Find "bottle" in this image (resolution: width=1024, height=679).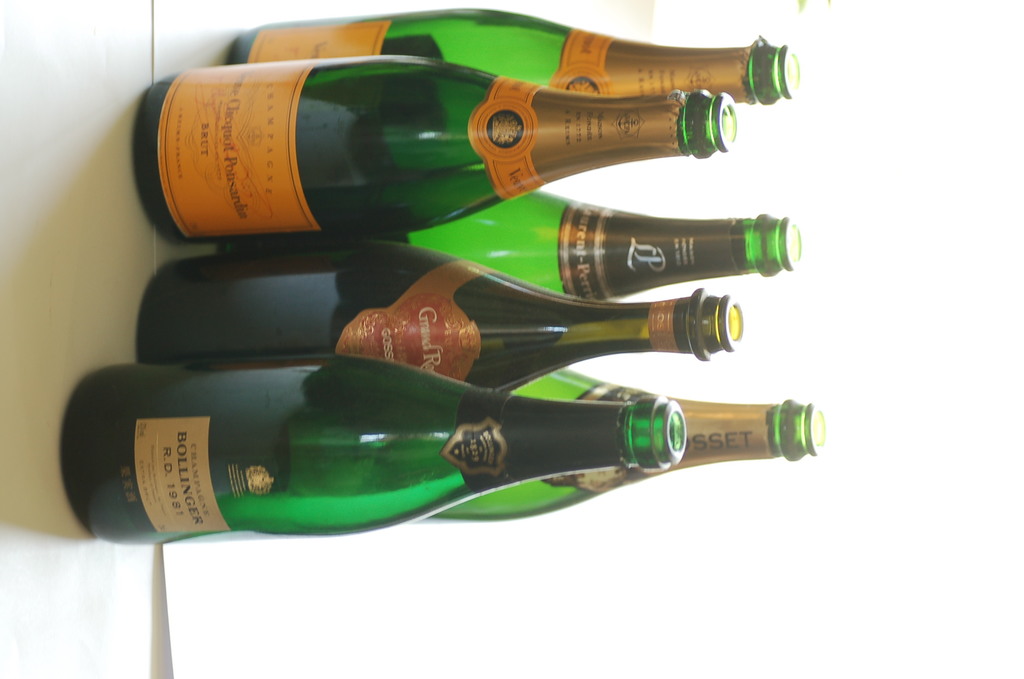
crop(132, 68, 740, 236).
